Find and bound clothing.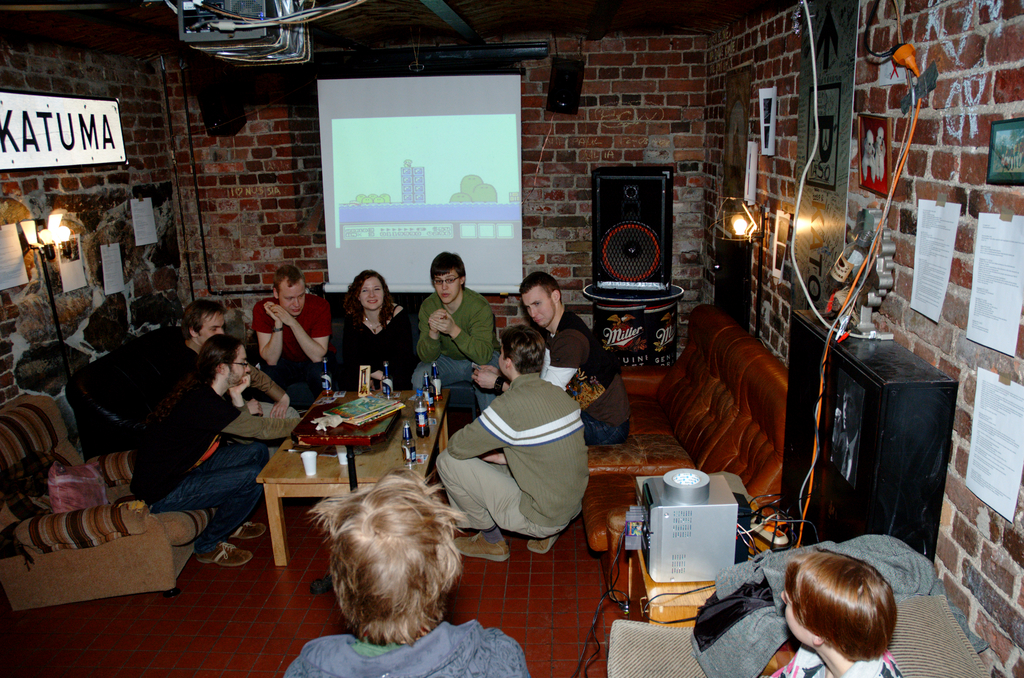
Bound: (left=767, top=650, right=902, bottom=677).
